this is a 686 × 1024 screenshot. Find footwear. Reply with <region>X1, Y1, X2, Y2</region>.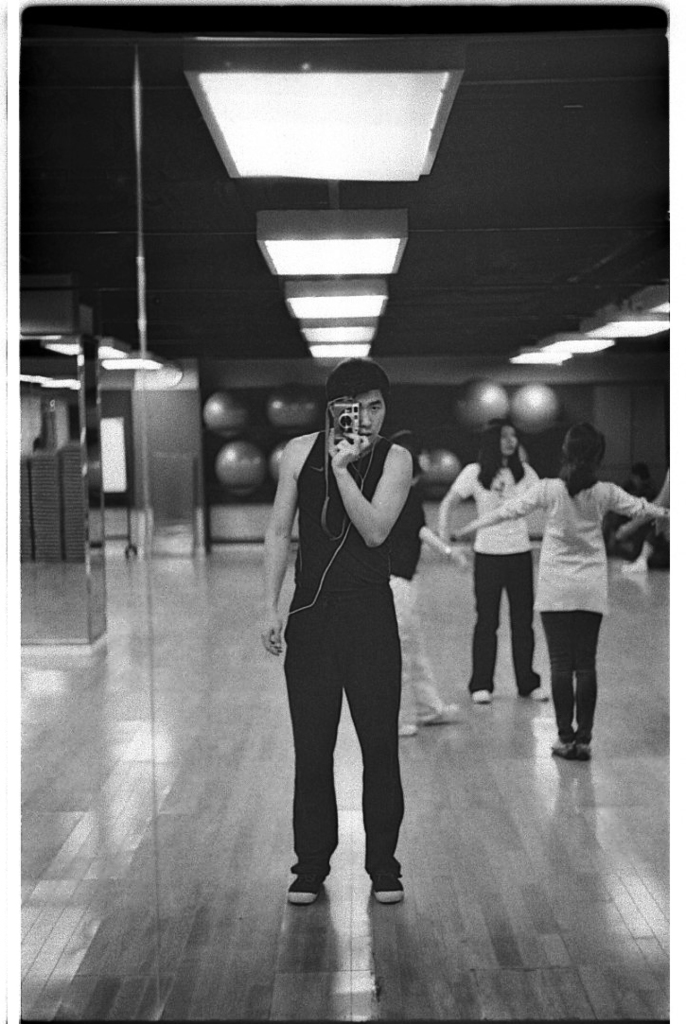
<region>473, 680, 497, 709</region>.
